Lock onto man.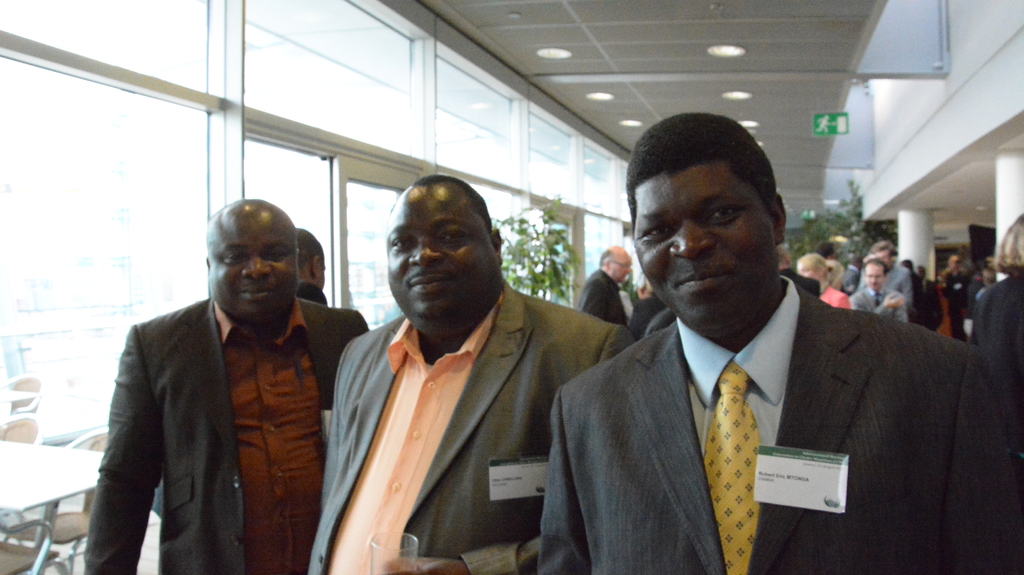
Locked: left=577, top=245, right=635, bottom=320.
